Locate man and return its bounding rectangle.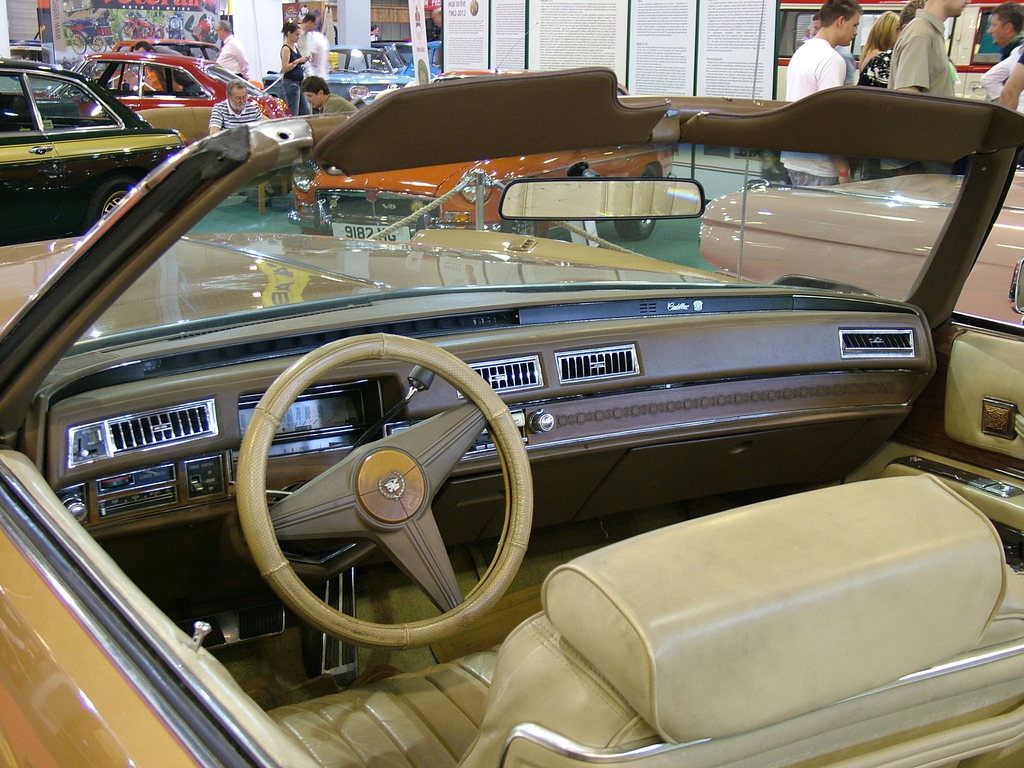
(x1=300, y1=74, x2=359, y2=114).
